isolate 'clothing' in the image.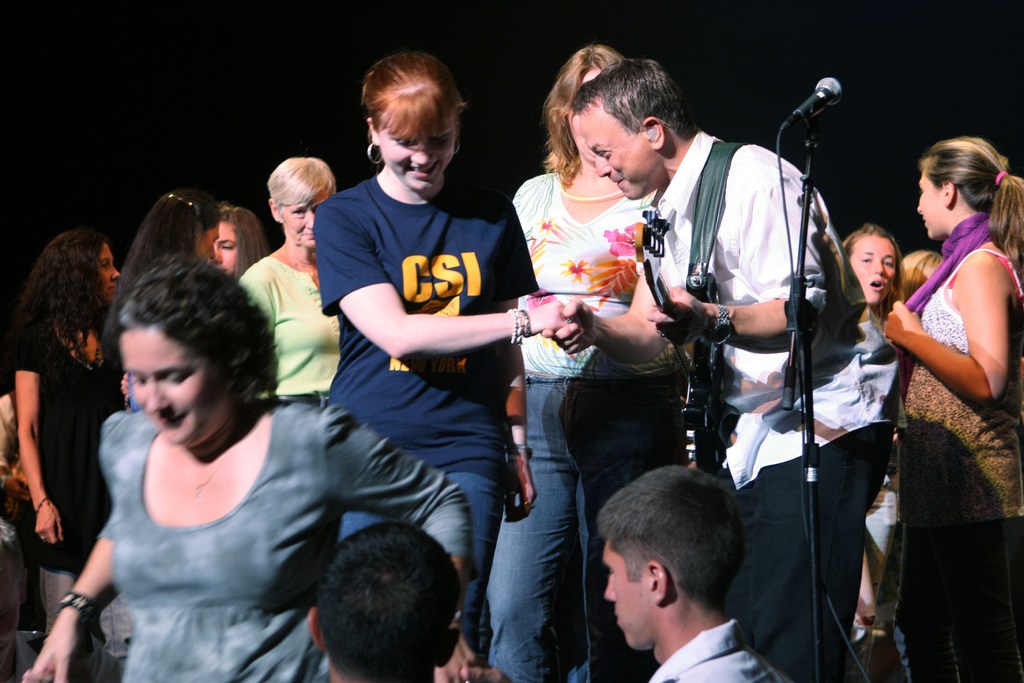
Isolated region: region(511, 174, 672, 383).
